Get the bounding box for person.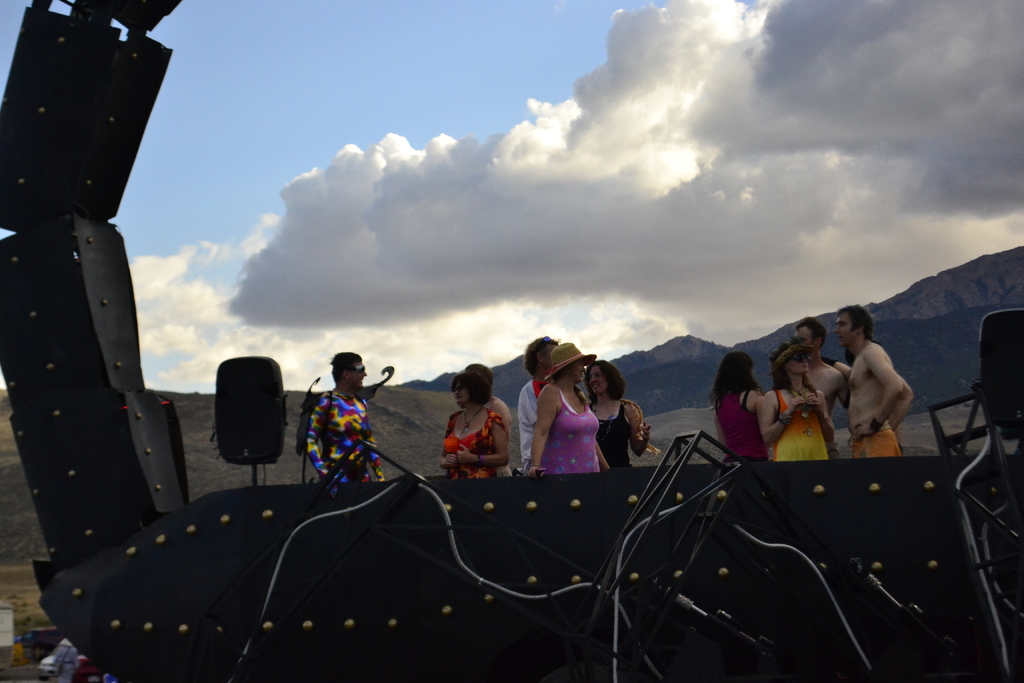
Rect(834, 308, 910, 458).
